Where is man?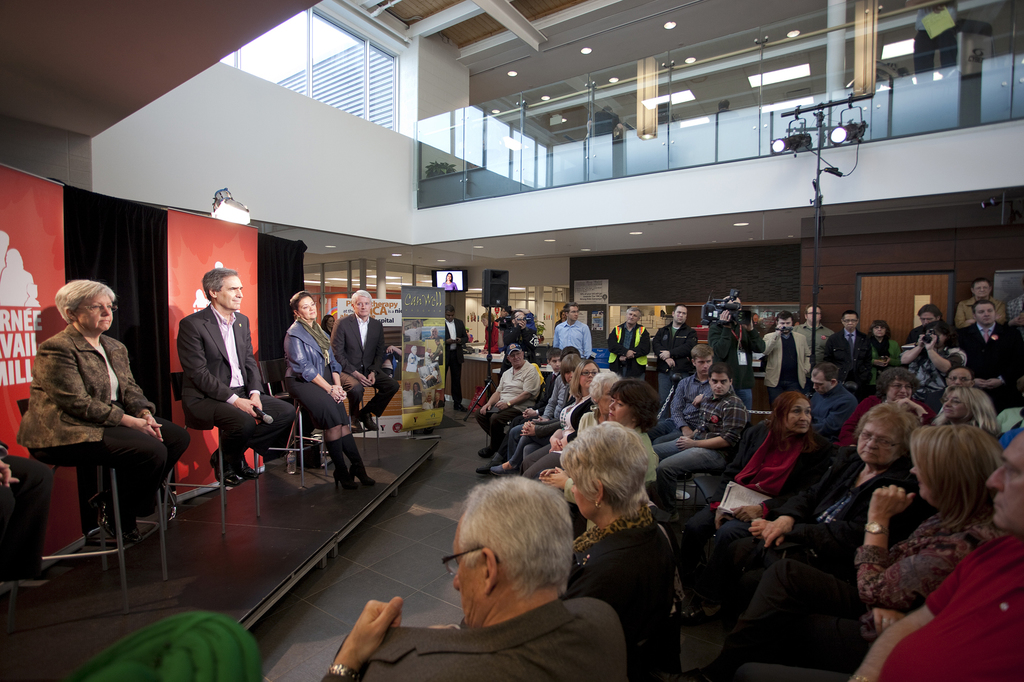
[761,313,813,397].
